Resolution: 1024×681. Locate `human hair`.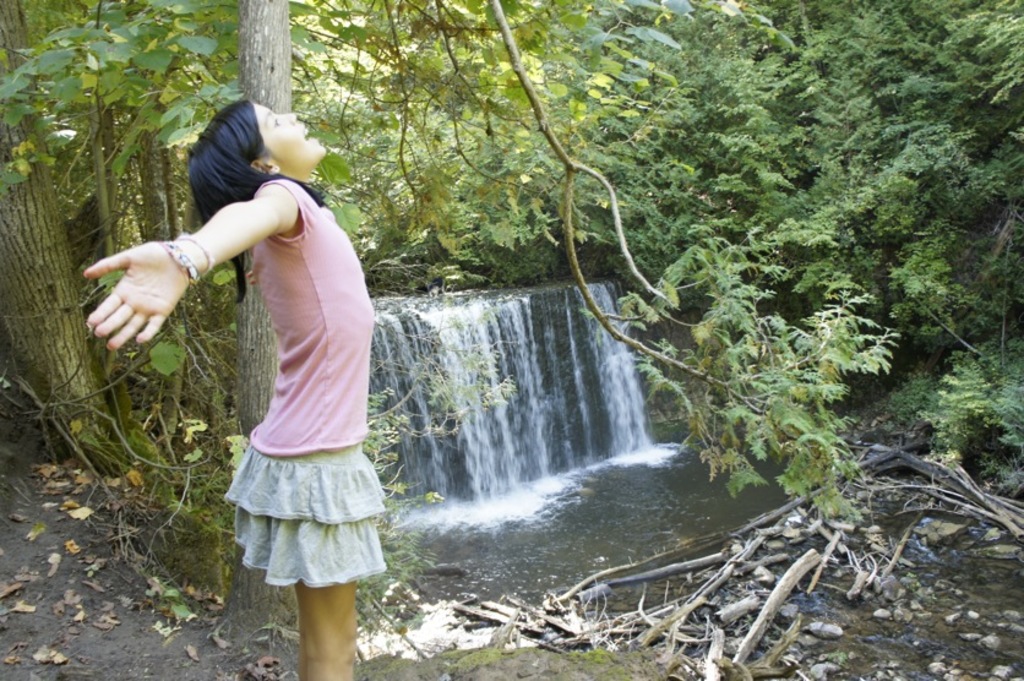
bbox=(167, 91, 339, 306).
